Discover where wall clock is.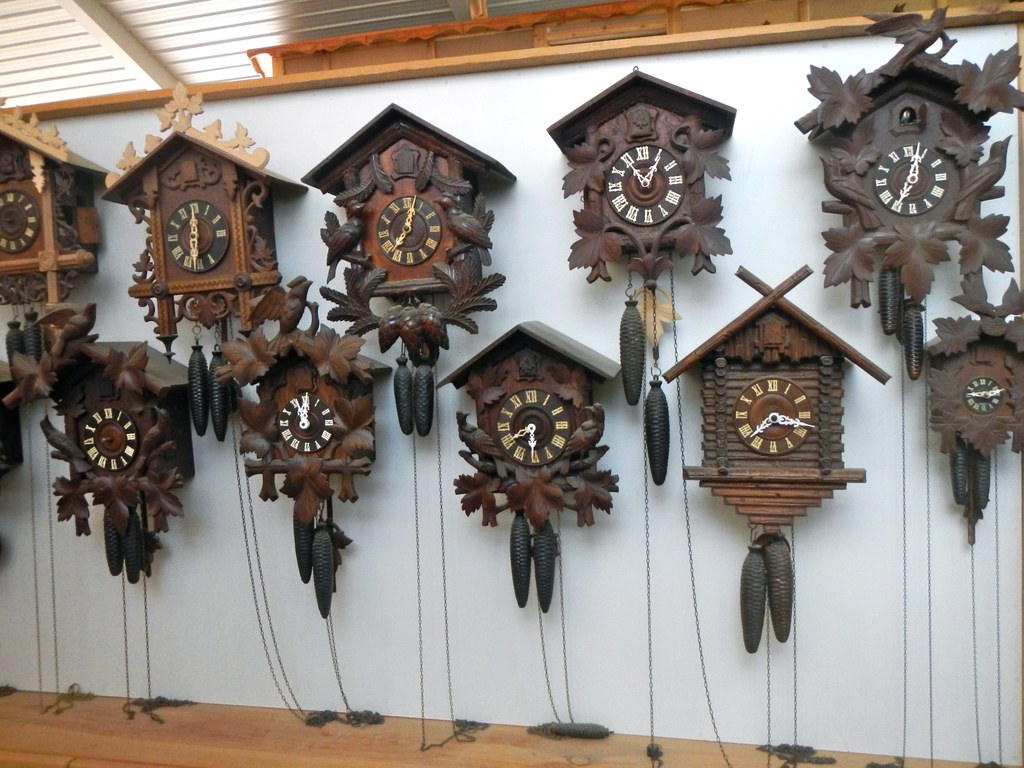
Discovered at box=[541, 58, 742, 767].
